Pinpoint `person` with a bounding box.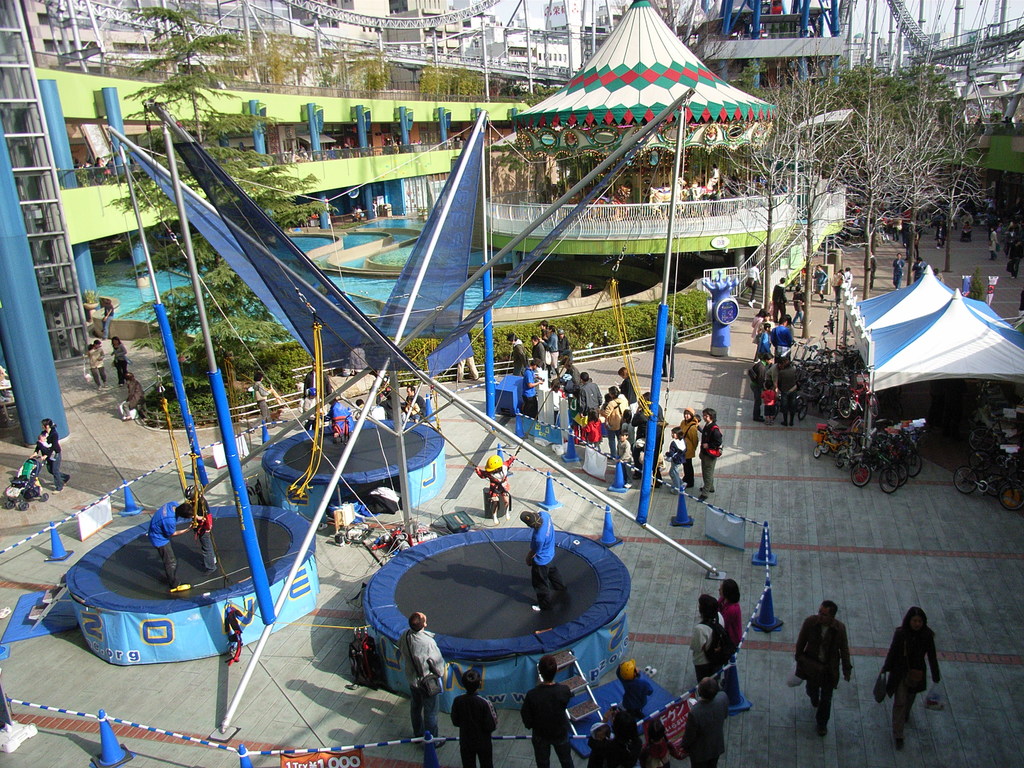
left=751, top=305, right=766, bottom=339.
